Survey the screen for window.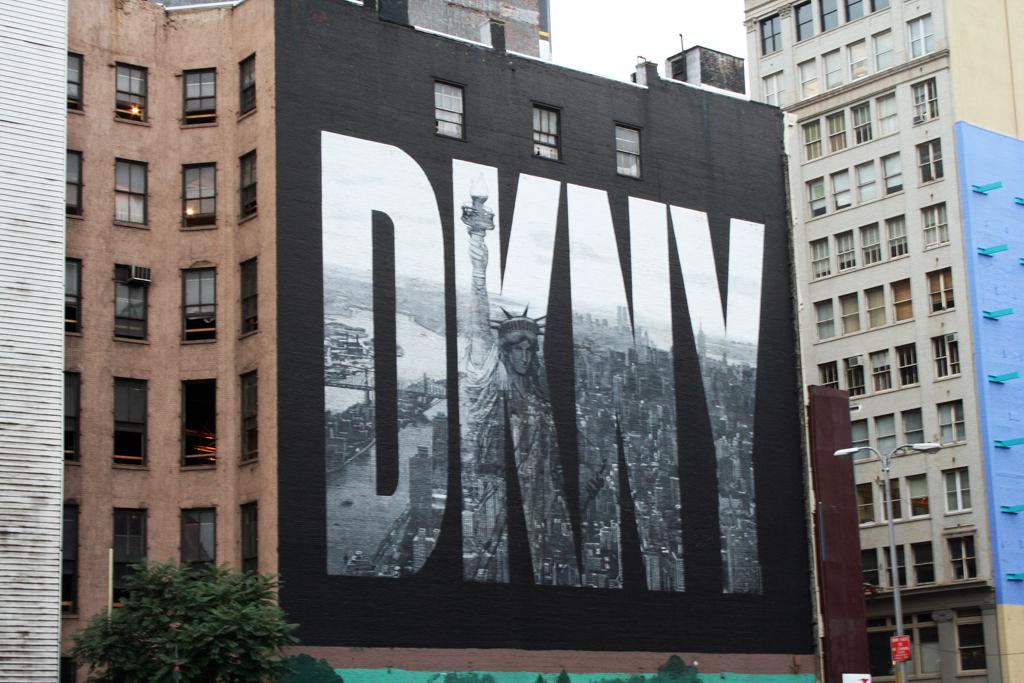
Survey found: 63/497/78/614.
